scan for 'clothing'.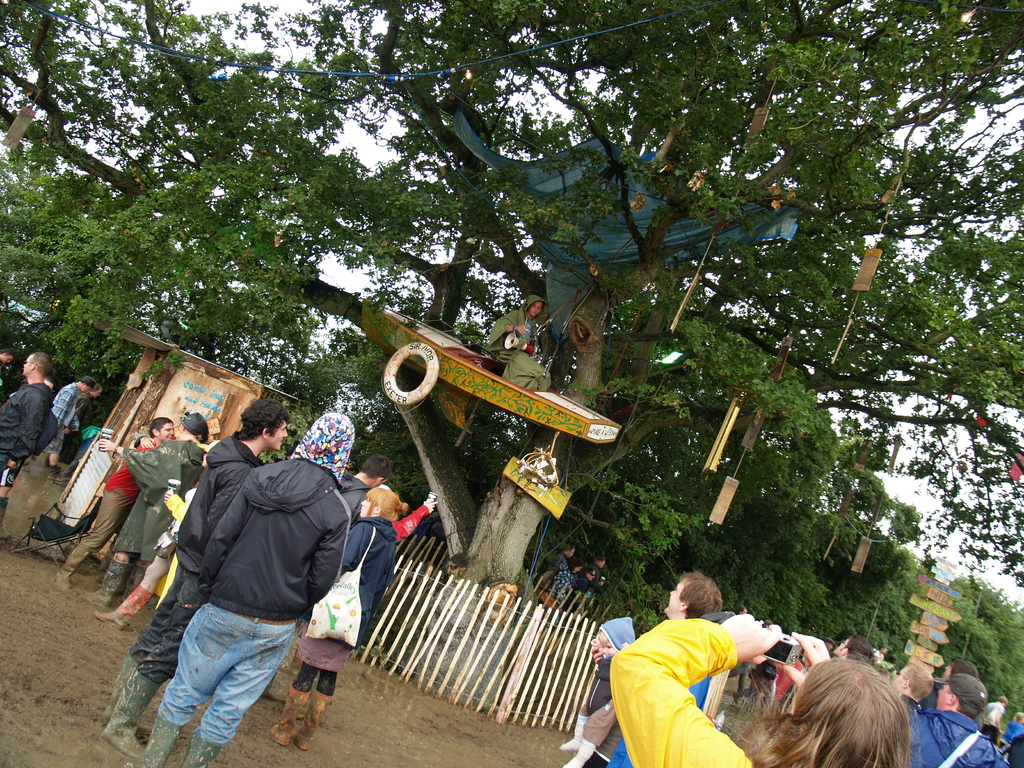
Scan result: rect(552, 562, 573, 607).
